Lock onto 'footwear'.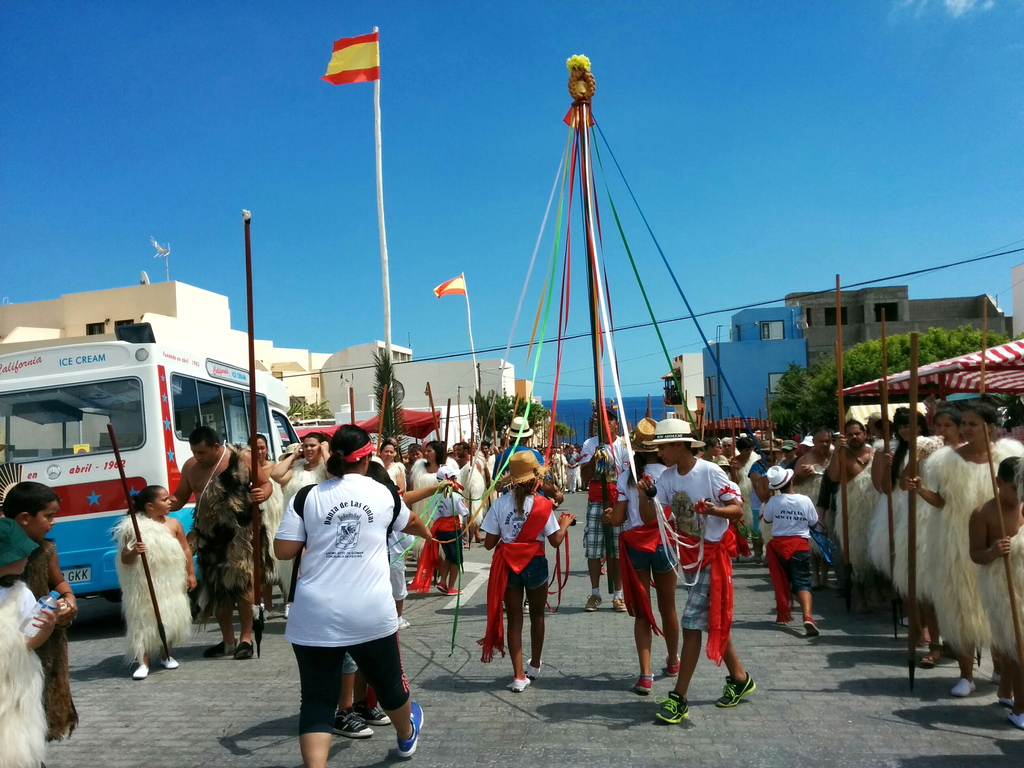
Locked: 204, 636, 241, 658.
